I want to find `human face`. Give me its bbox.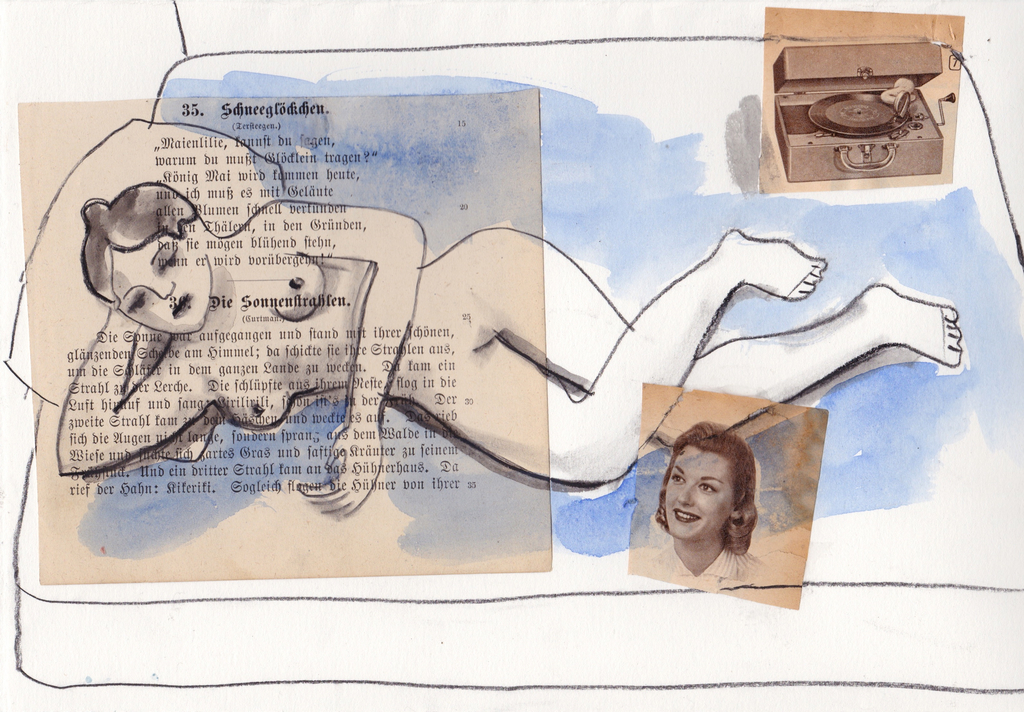
(x1=117, y1=232, x2=208, y2=332).
